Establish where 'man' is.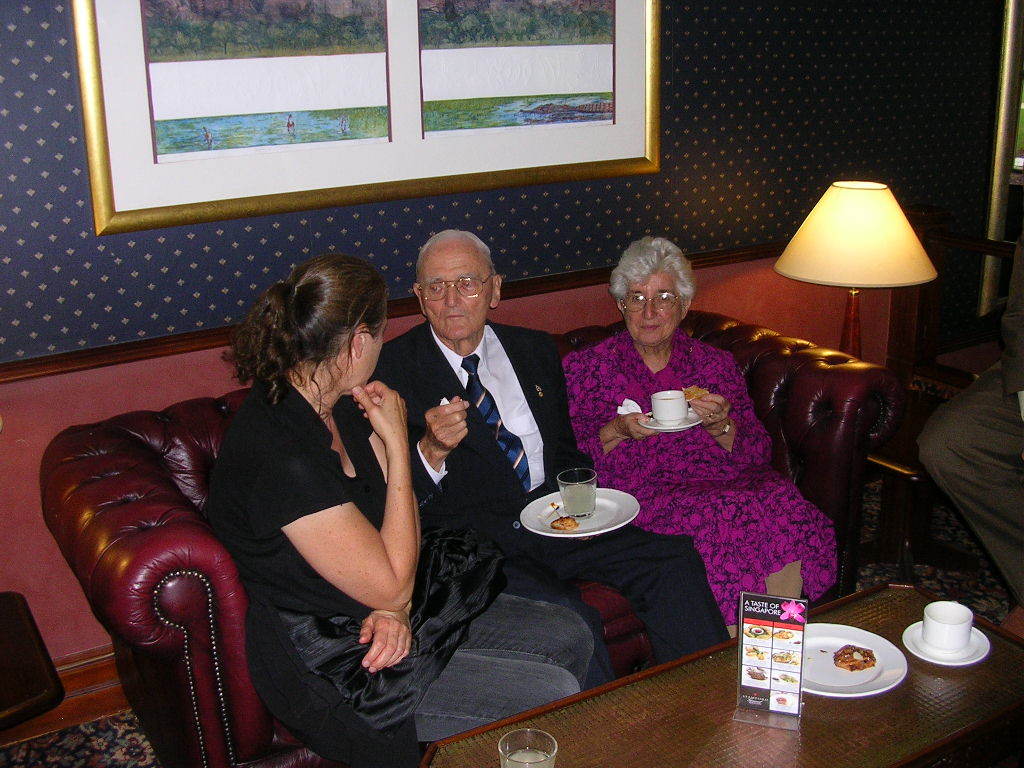
Established at (367,229,730,693).
